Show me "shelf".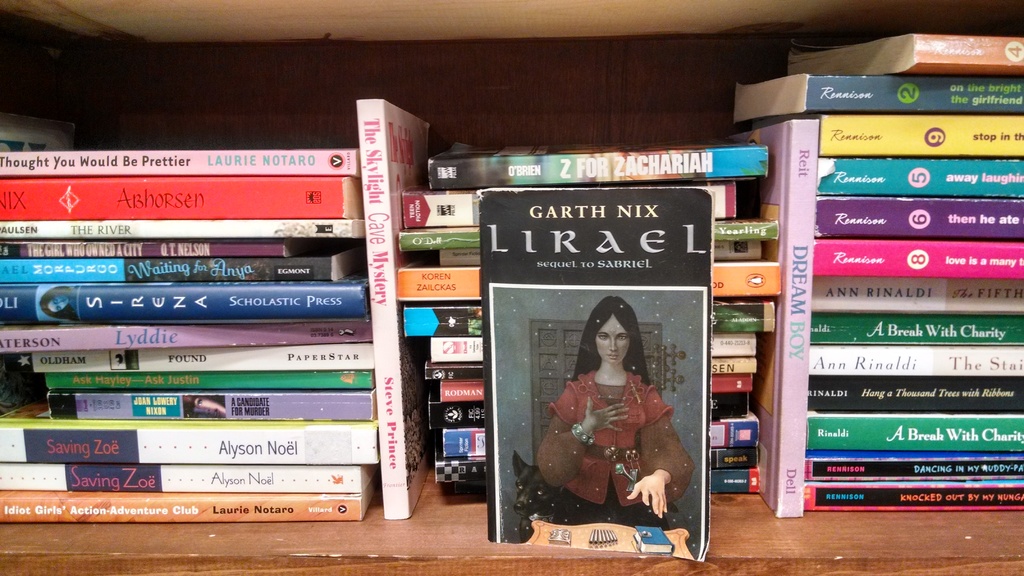
"shelf" is here: x1=0, y1=0, x2=1023, y2=575.
